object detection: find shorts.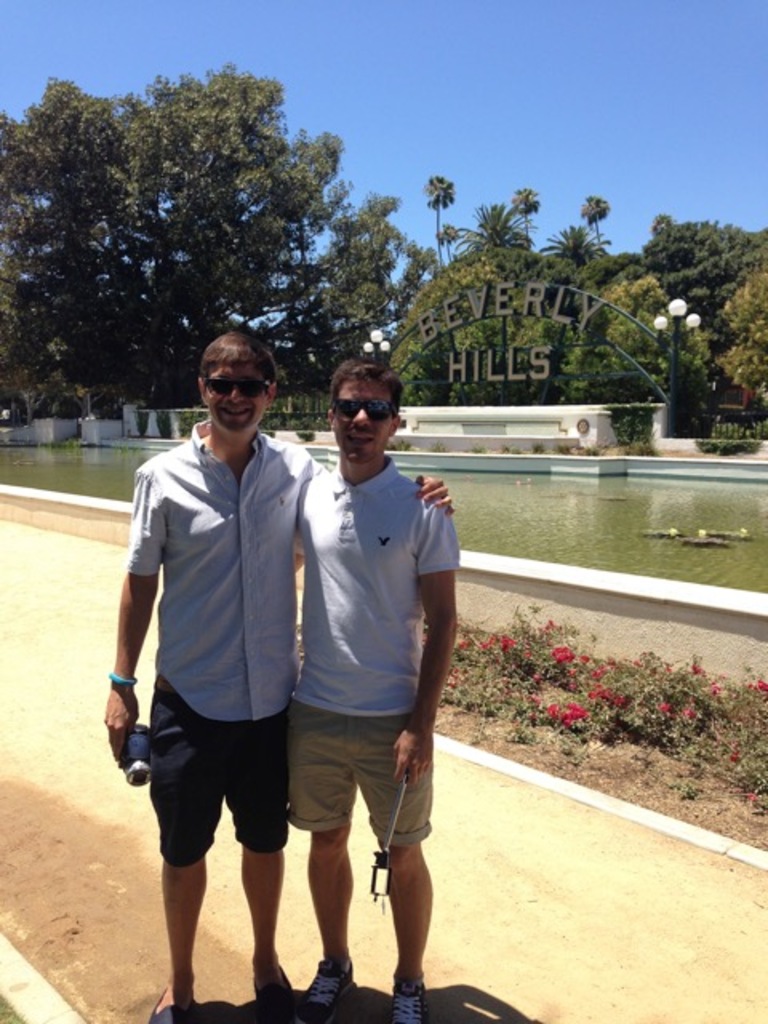
crop(142, 698, 318, 851).
